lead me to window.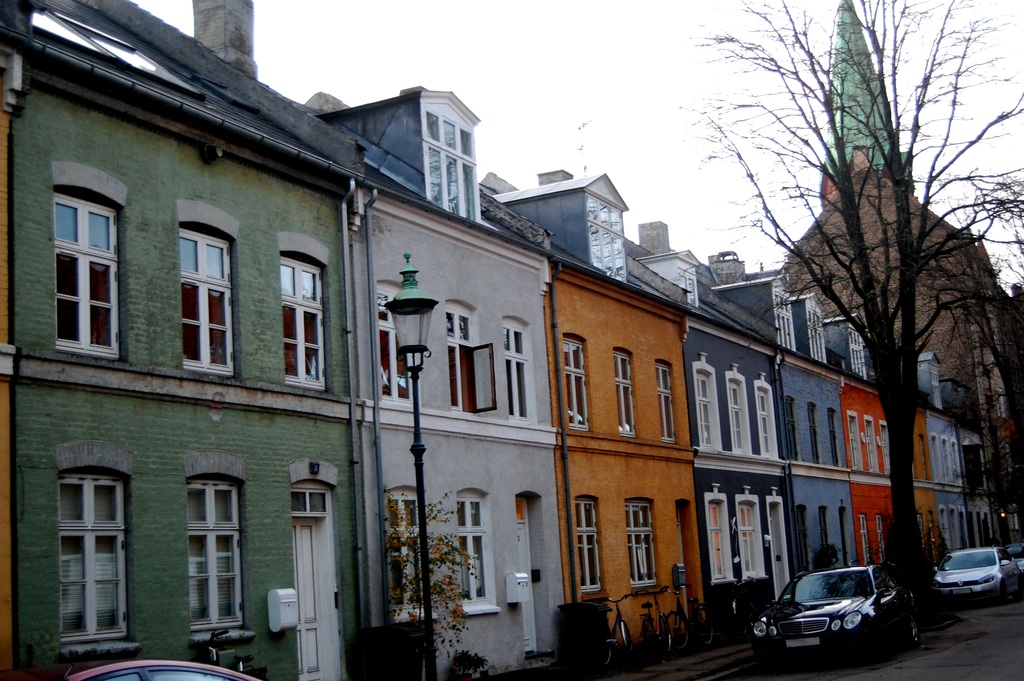
Lead to (850,329,865,366).
